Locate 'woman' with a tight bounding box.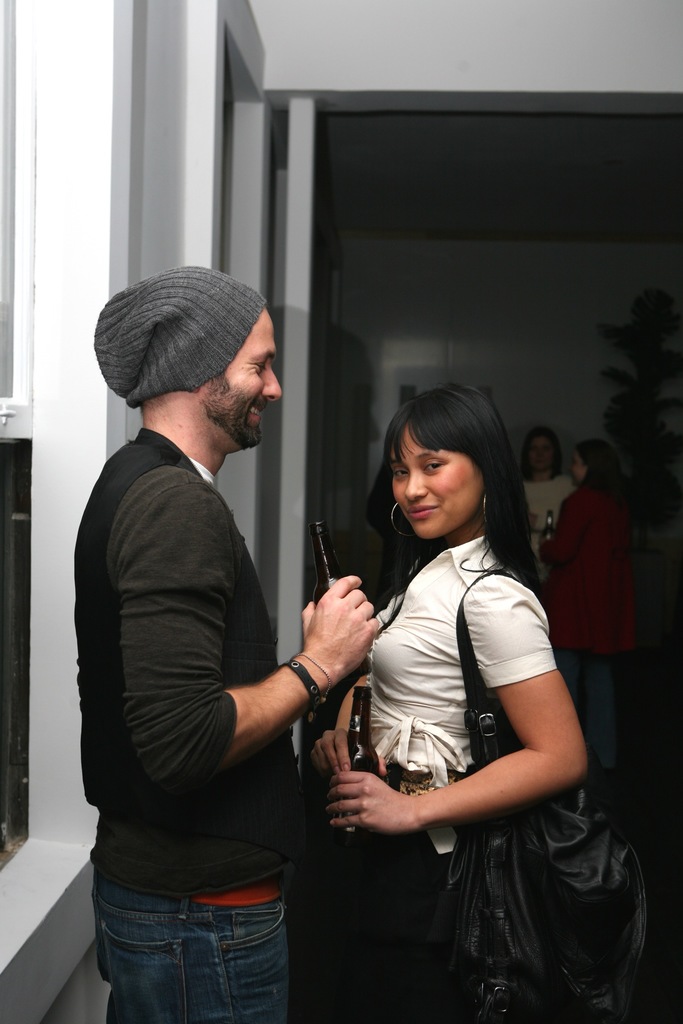
520, 428, 577, 570.
